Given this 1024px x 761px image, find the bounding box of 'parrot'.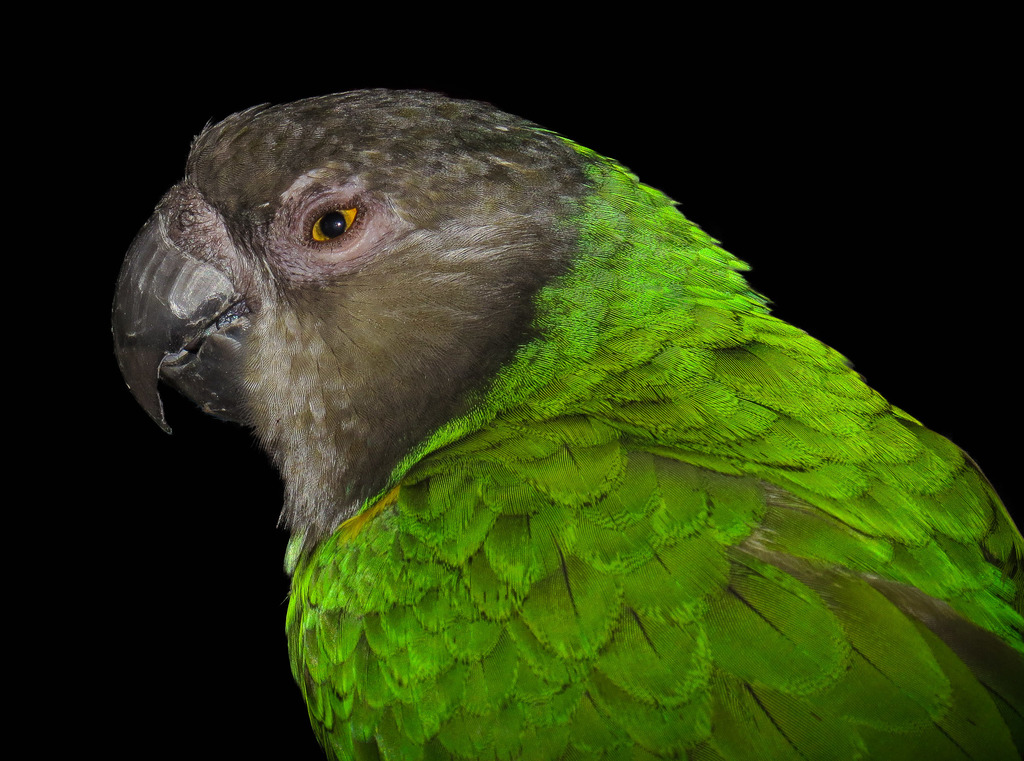
l=111, t=88, r=1023, b=760.
